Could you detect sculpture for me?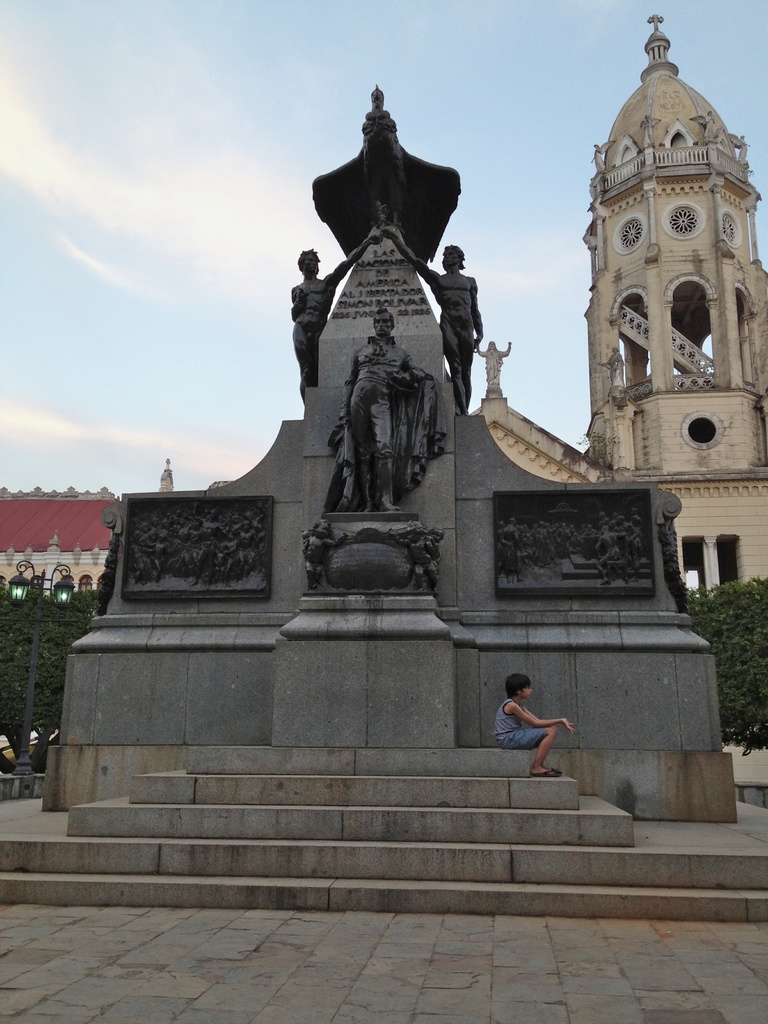
Detection result: (left=280, top=223, right=342, bottom=378).
